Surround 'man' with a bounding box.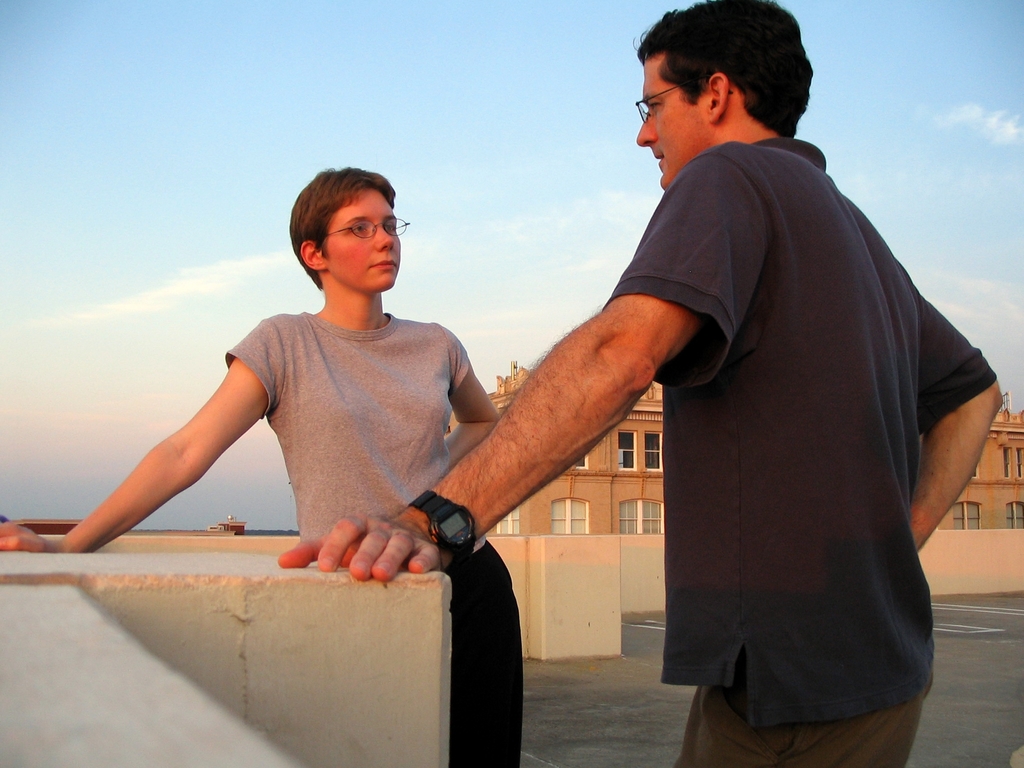
region(456, 29, 966, 742).
